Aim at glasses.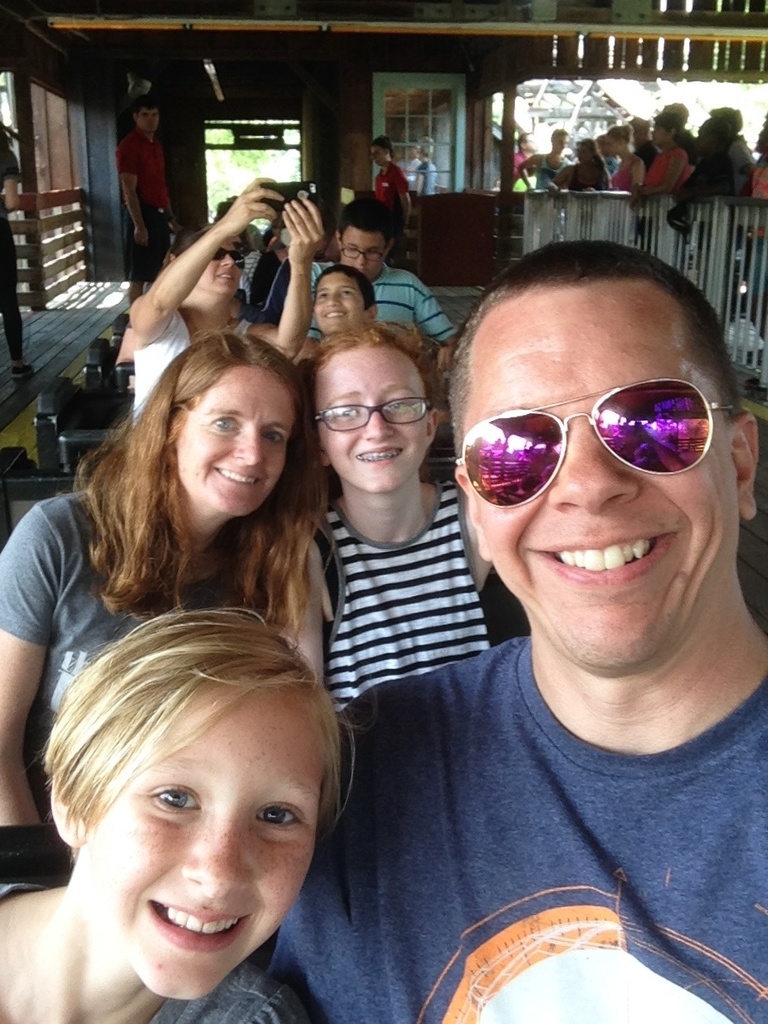
Aimed at (left=338, top=233, right=390, bottom=262).
